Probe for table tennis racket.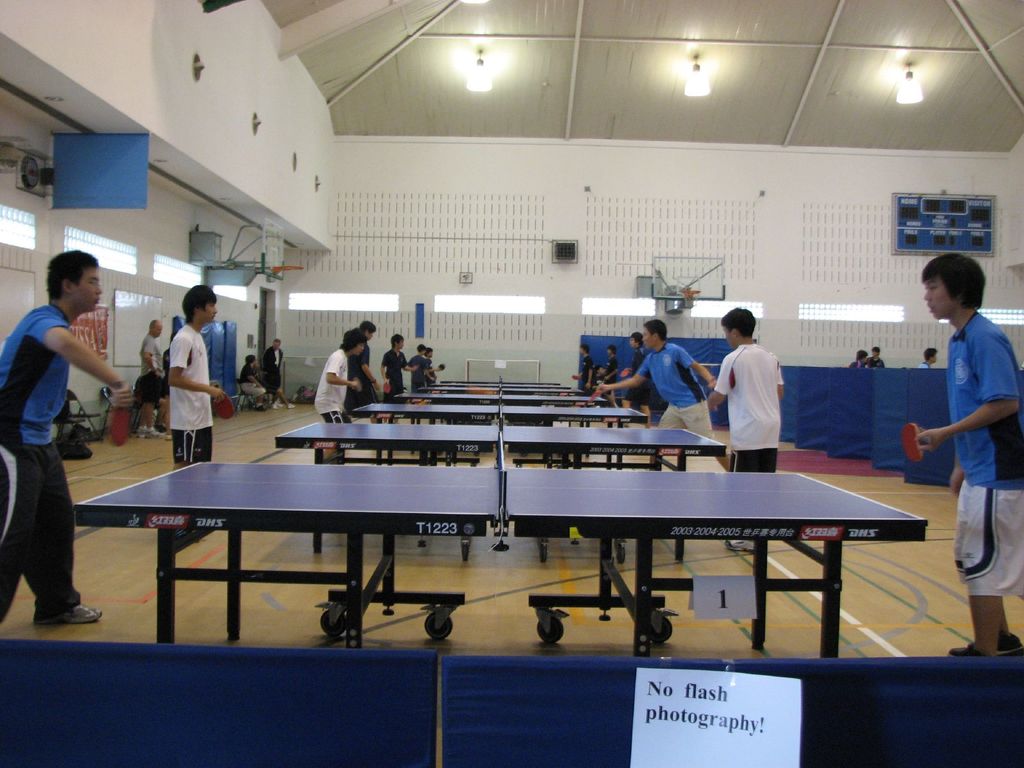
Probe result: x1=382, y1=378, x2=392, y2=394.
